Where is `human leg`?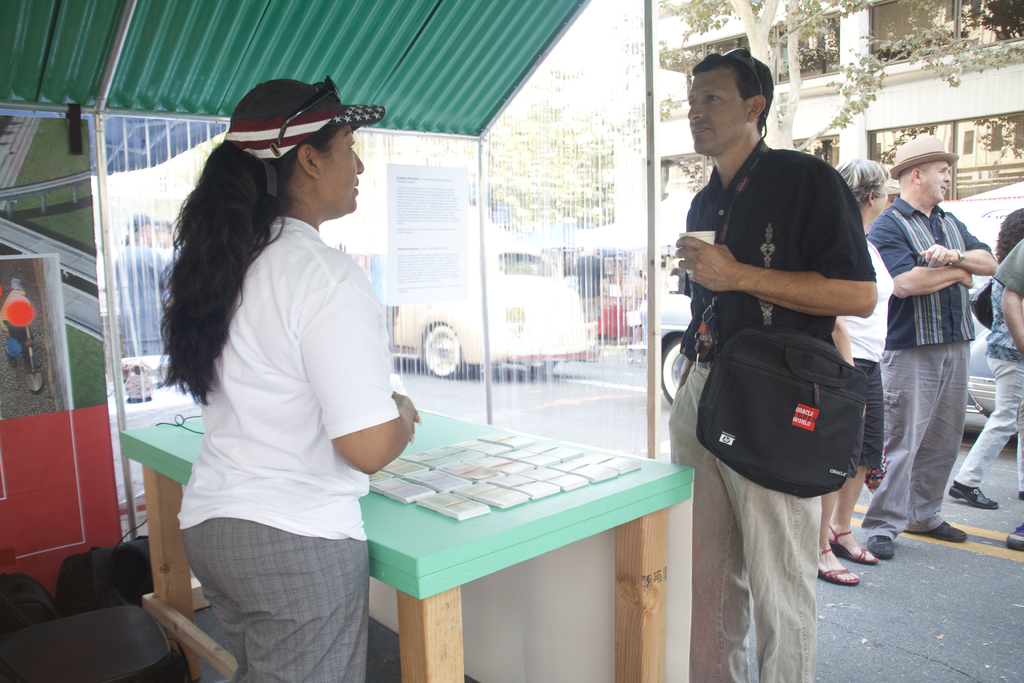
(x1=904, y1=345, x2=973, y2=533).
